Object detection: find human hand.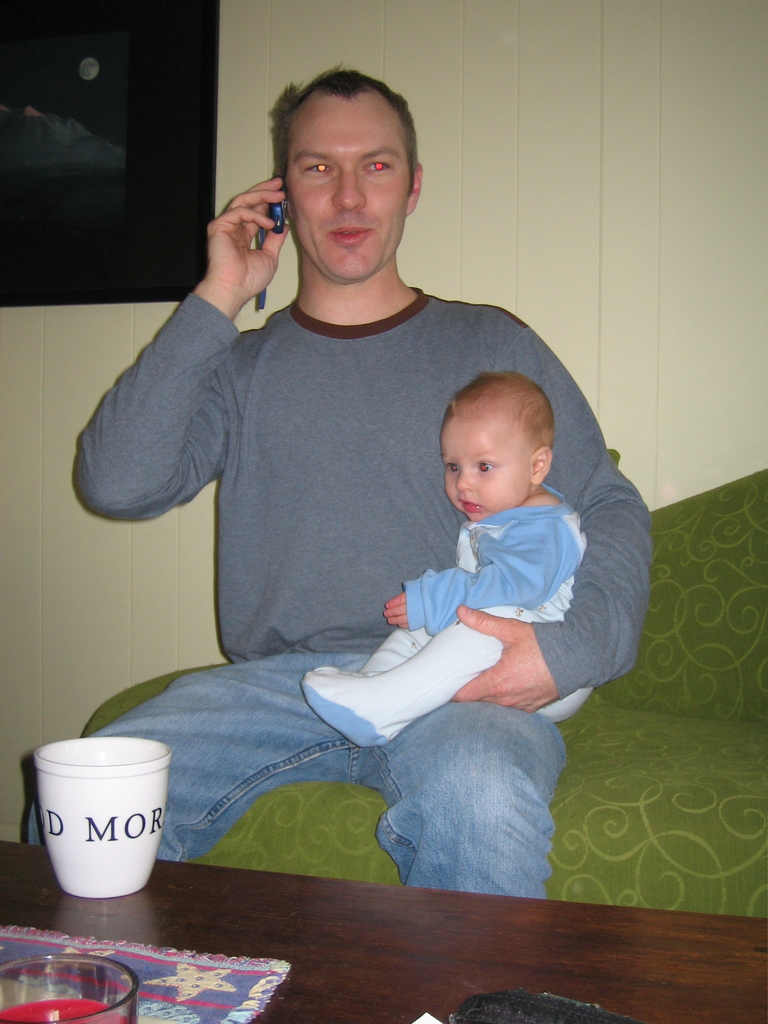
(455, 606, 557, 714).
